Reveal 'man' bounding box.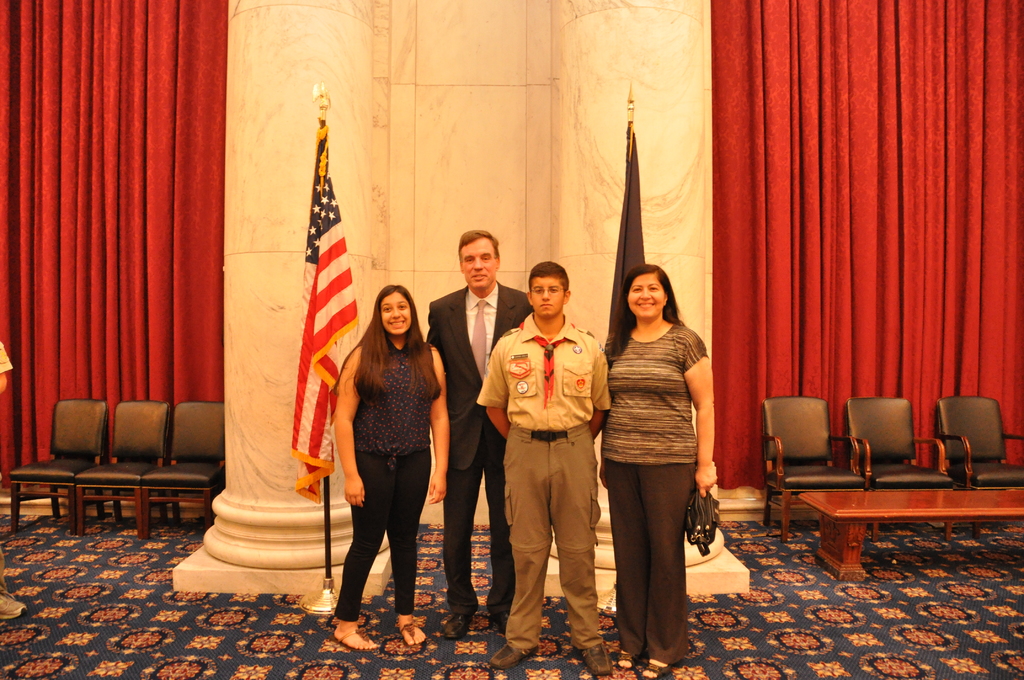
Revealed: l=419, t=228, r=539, b=636.
